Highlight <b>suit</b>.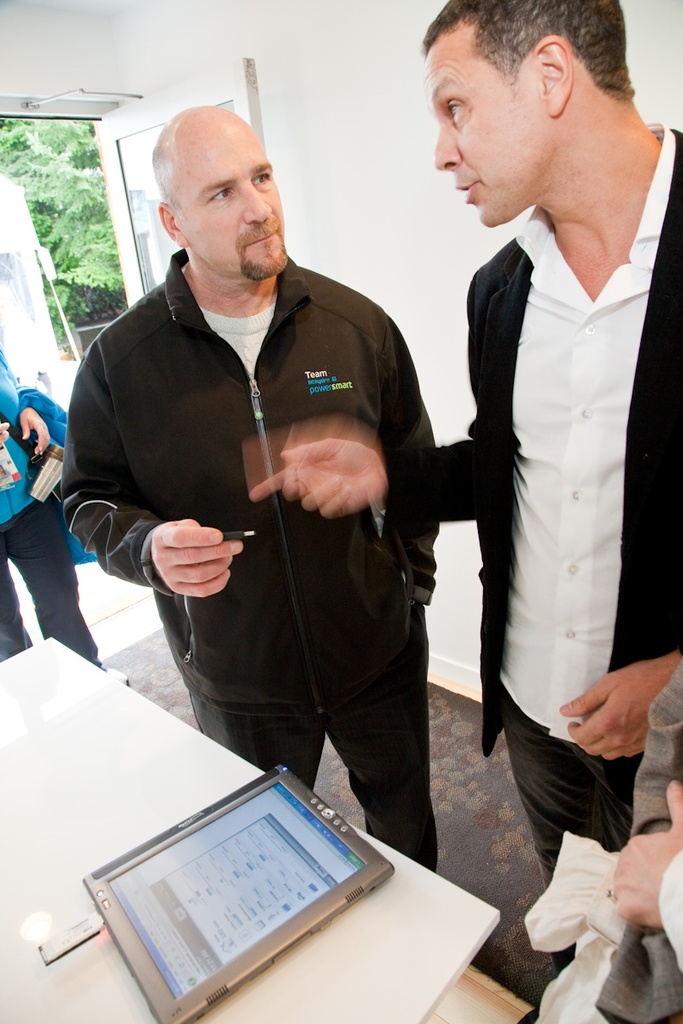
Highlighted region: [left=429, top=59, right=669, bottom=898].
